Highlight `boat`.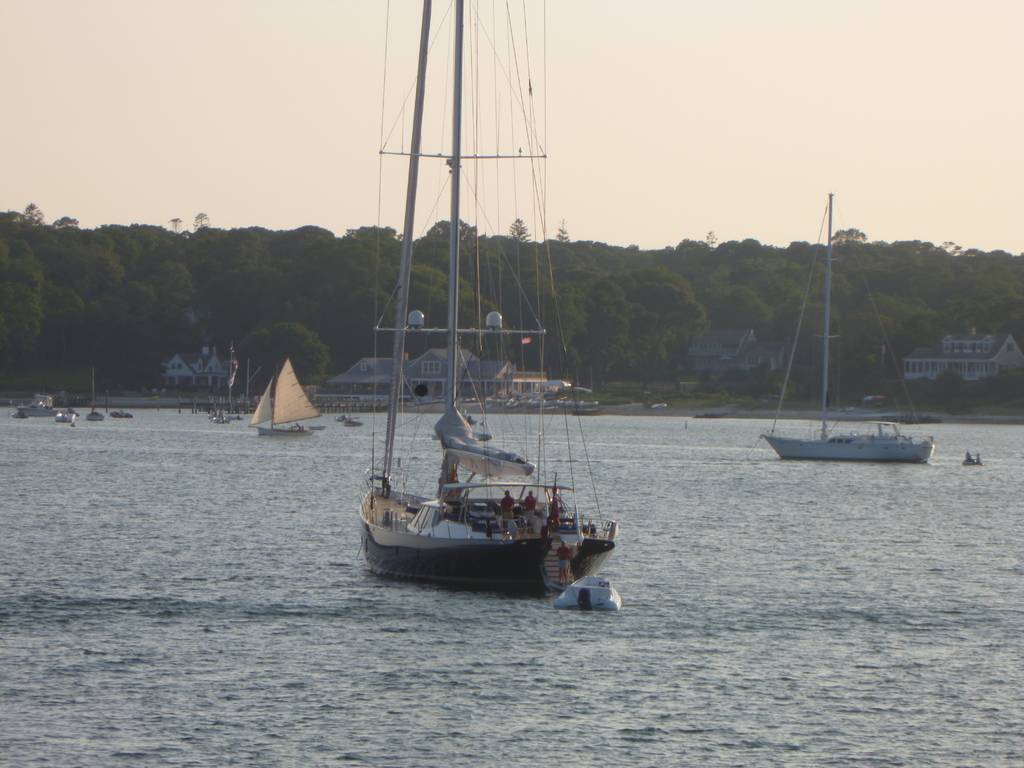
Highlighted region: box(60, 406, 78, 425).
